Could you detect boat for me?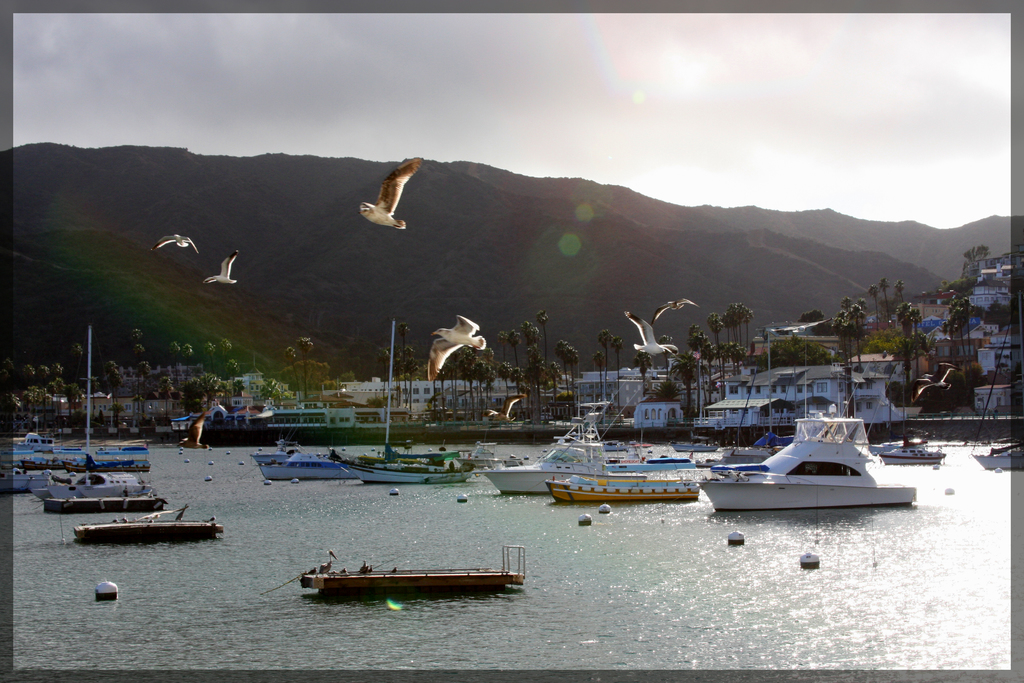
Detection result: <region>325, 454, 474, 484</region>.
